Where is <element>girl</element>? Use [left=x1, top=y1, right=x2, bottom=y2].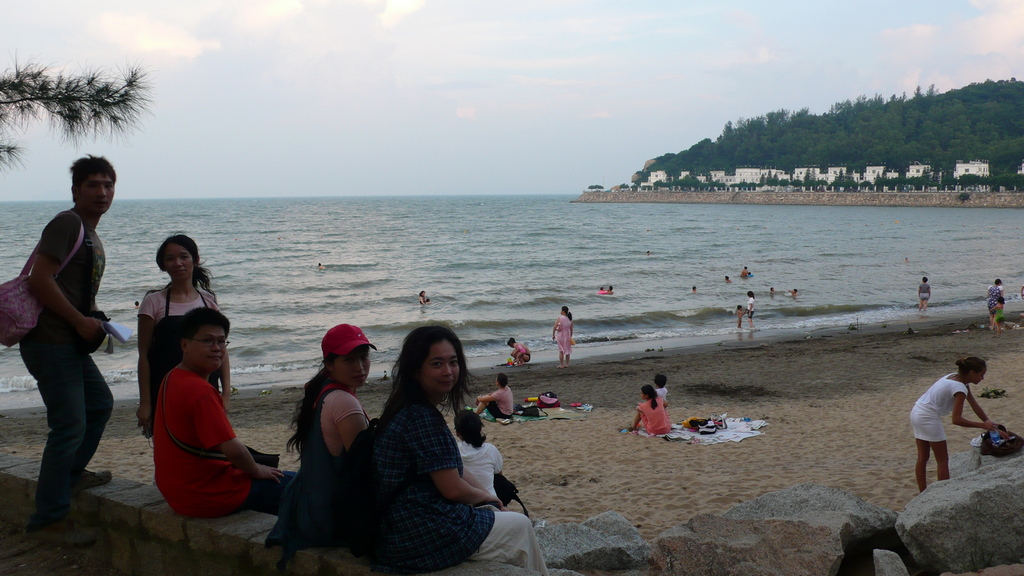
[left=454, top=409, right=502, bottom=494].
